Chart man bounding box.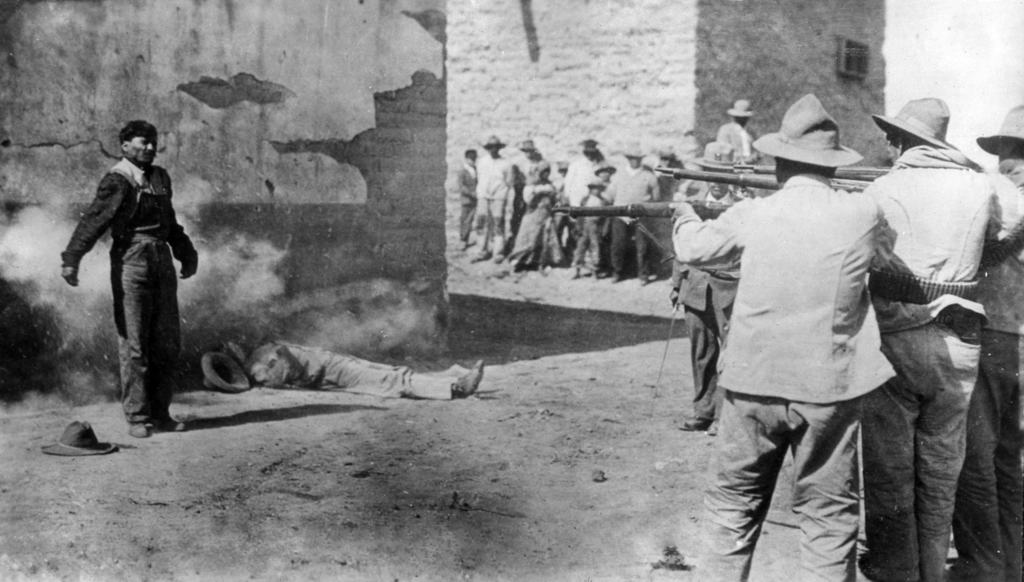
Charted: {"left": 473, "top": 131, "right": 510, "bottom": 262}.
